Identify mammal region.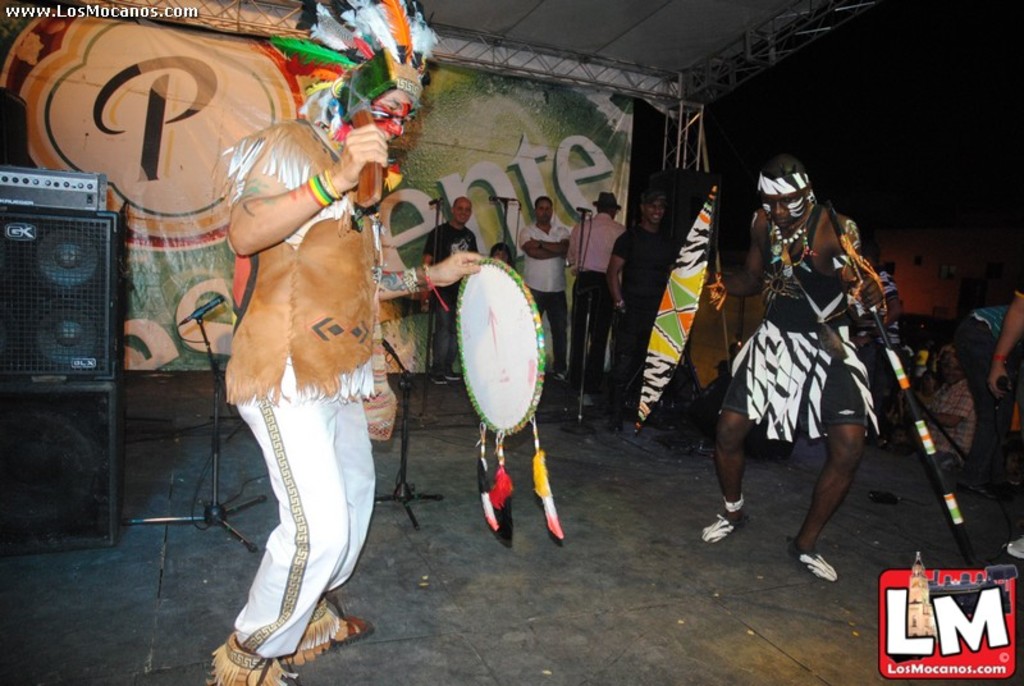
Region: l=993, t=271, r=1023, b=557.
